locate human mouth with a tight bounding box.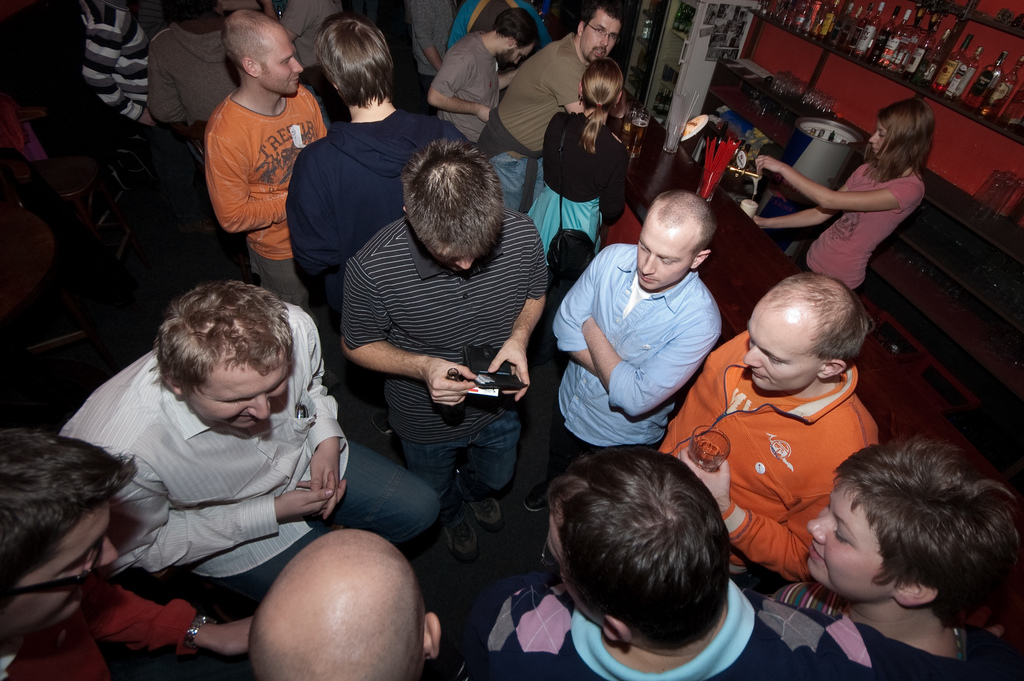
bbox=[815, 546, 828, 571].
